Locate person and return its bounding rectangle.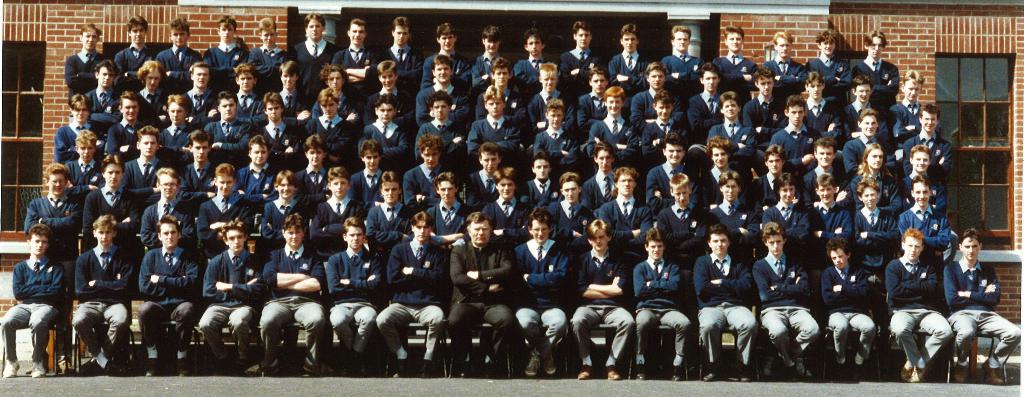
x1=72, y1=216, x2=133, y2=376.
